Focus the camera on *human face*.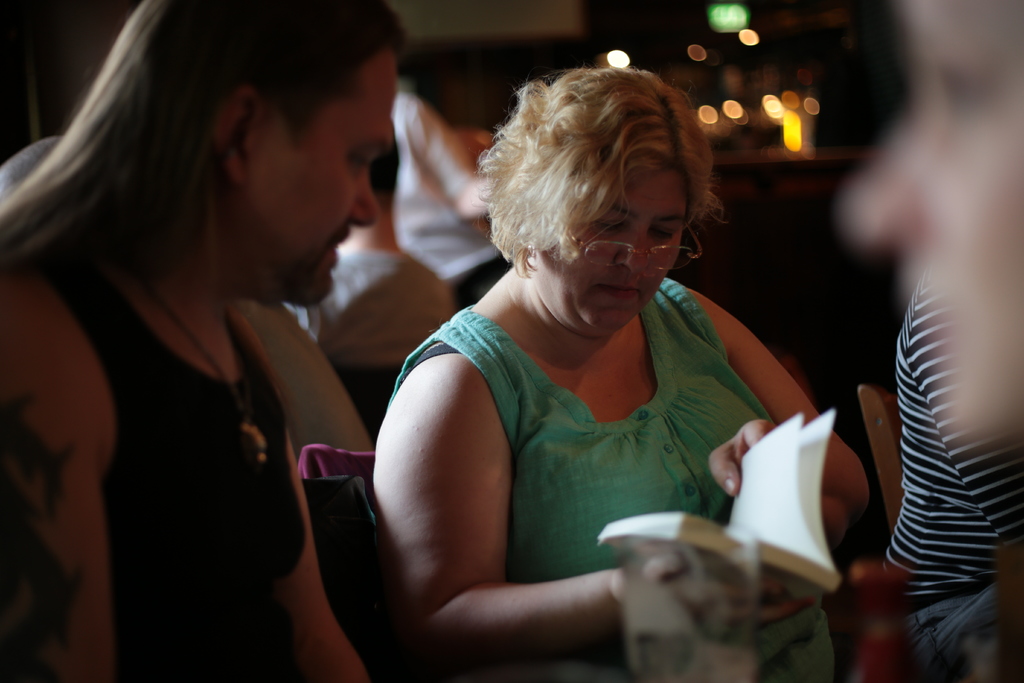
Focus region: Rect(529, 169, 686, 332).
